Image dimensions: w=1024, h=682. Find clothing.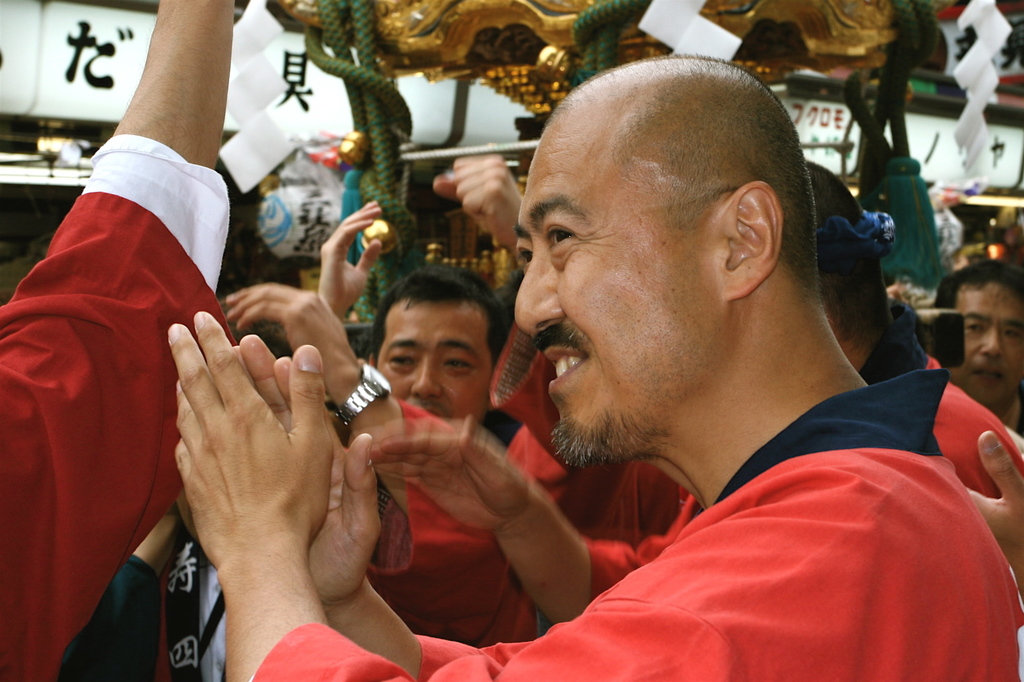
(x1=572, y1=300, x2=1023, y2=617).
